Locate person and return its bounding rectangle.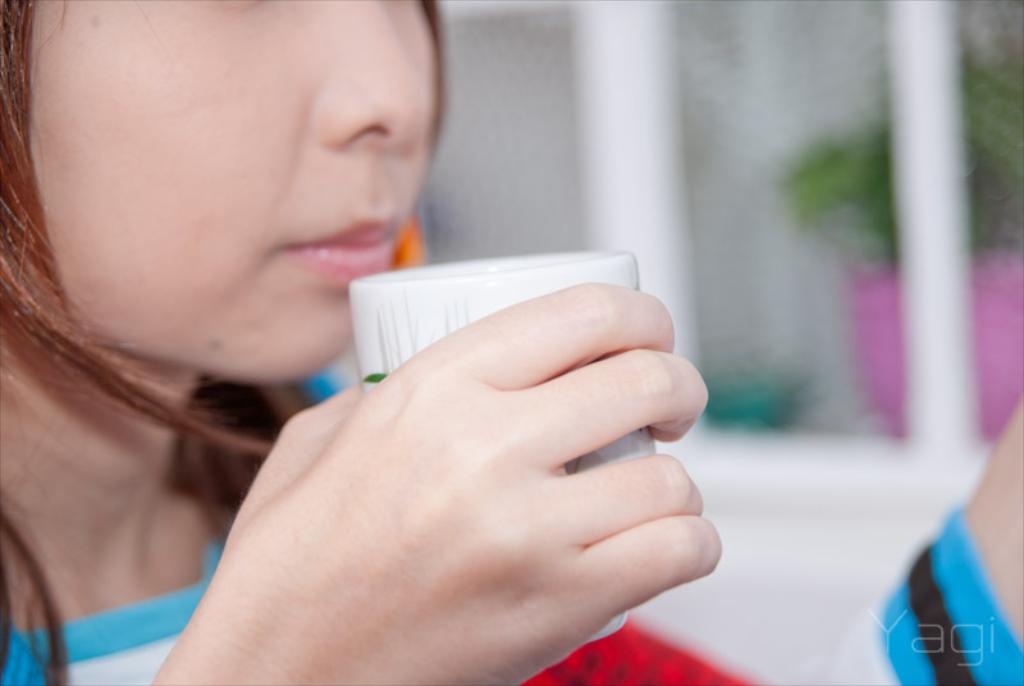
<region>0, 0, 1023, 685</region>.
